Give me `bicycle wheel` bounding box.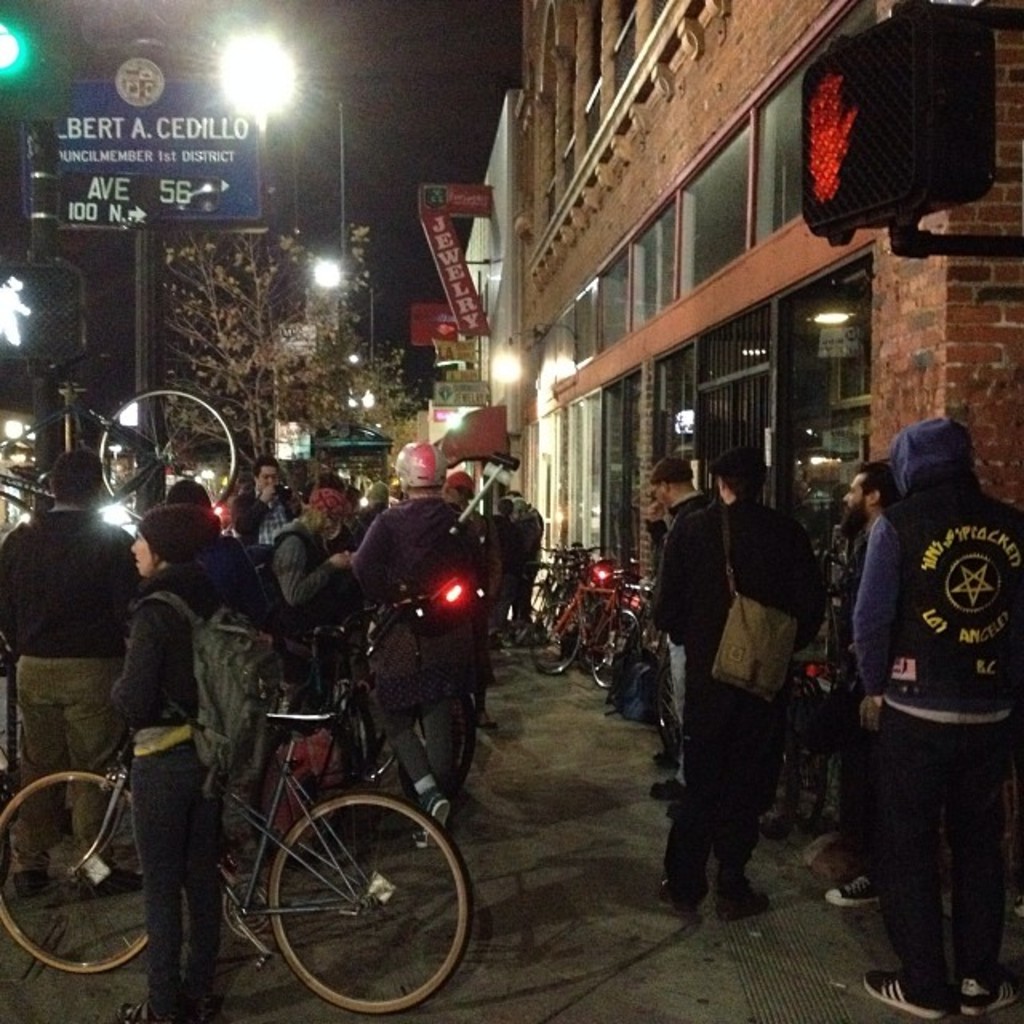
0:771:147:974.
